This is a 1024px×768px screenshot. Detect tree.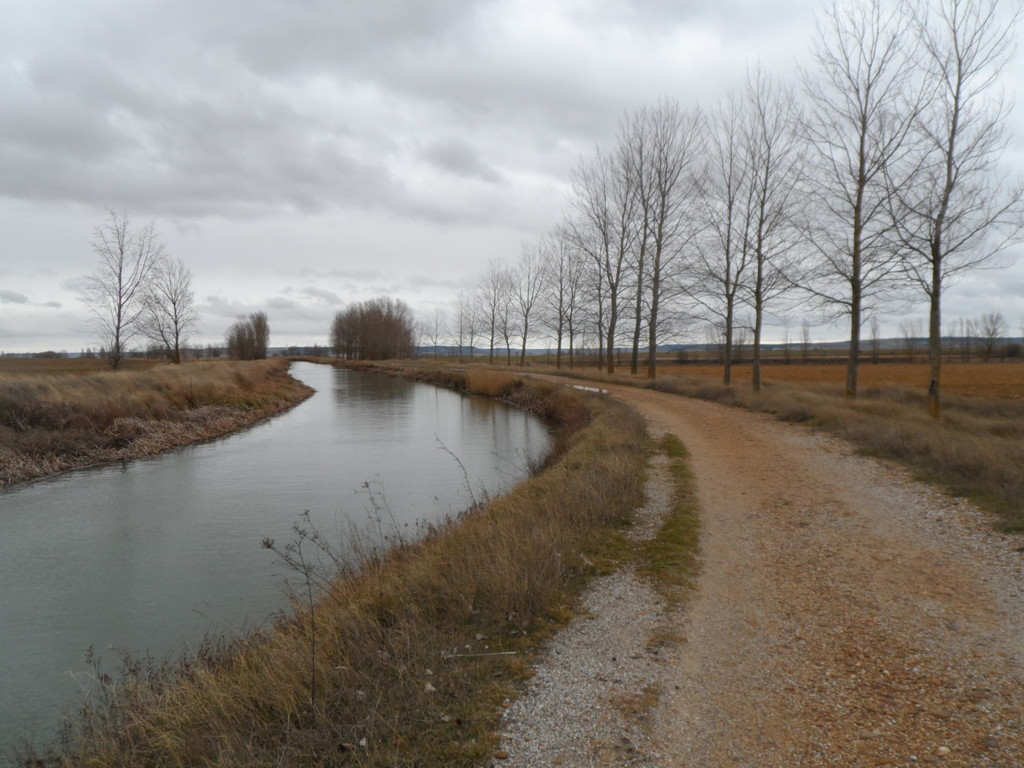
detection(676, 347, 692, 364).
